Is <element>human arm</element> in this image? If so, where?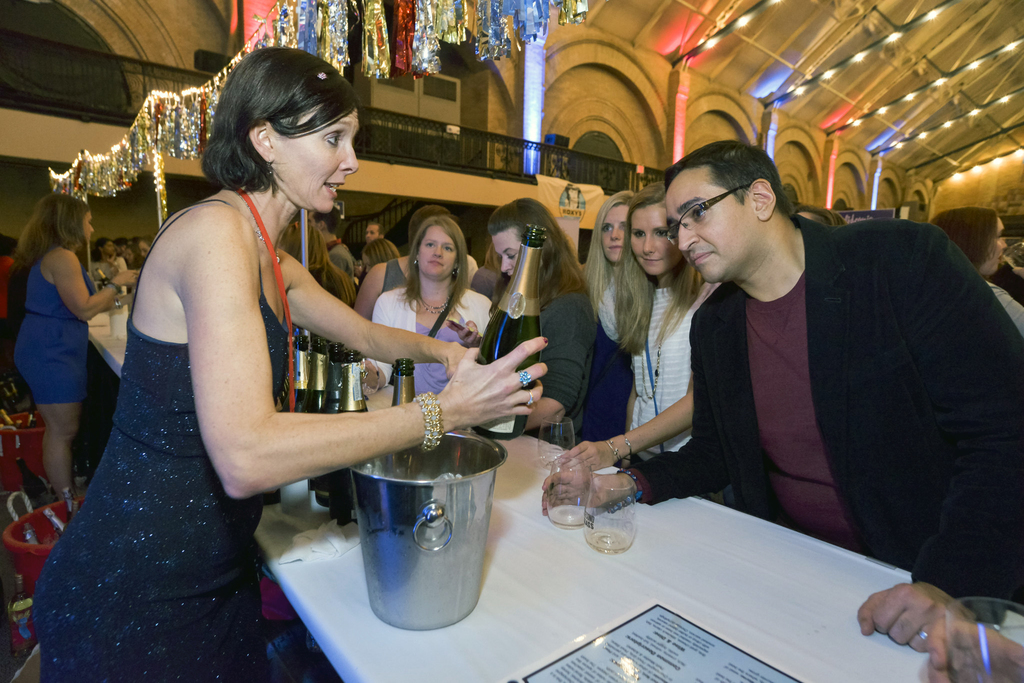
Yes, at detection(557, 285, 732, 507).
